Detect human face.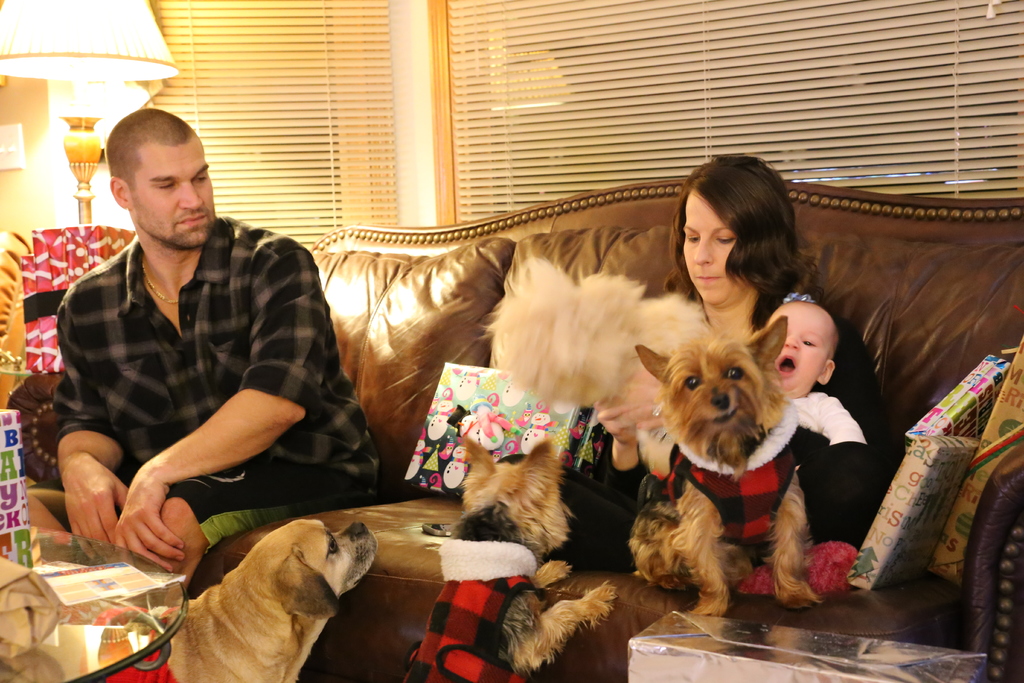
Detected at <region>767, 309, 813, 389</region>.
